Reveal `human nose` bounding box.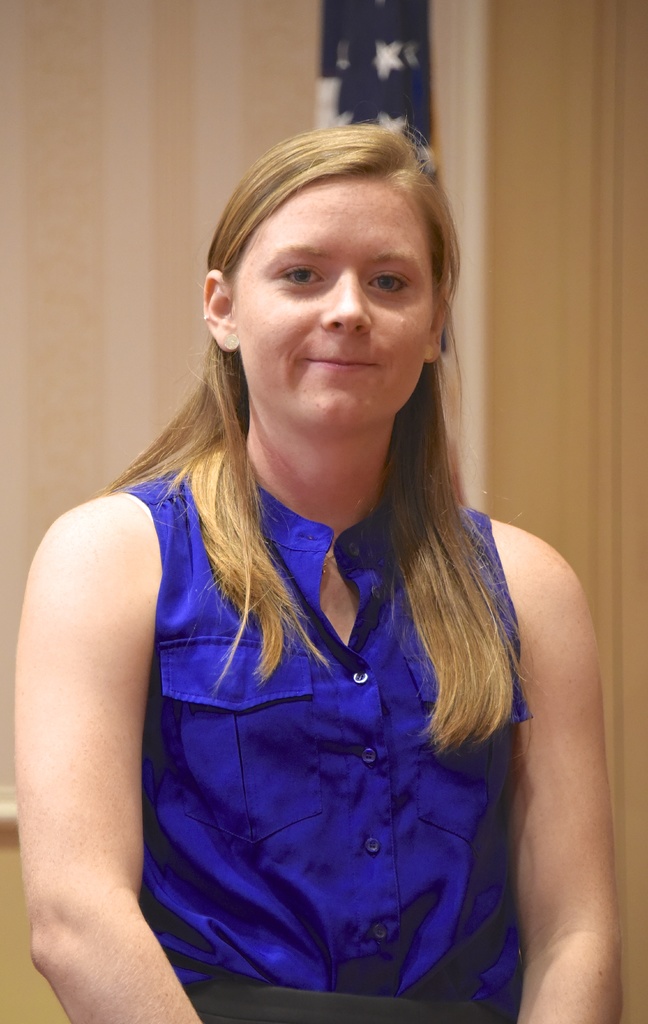
Revealed: [x1=321, y1=279, x2=375, y2=332].
